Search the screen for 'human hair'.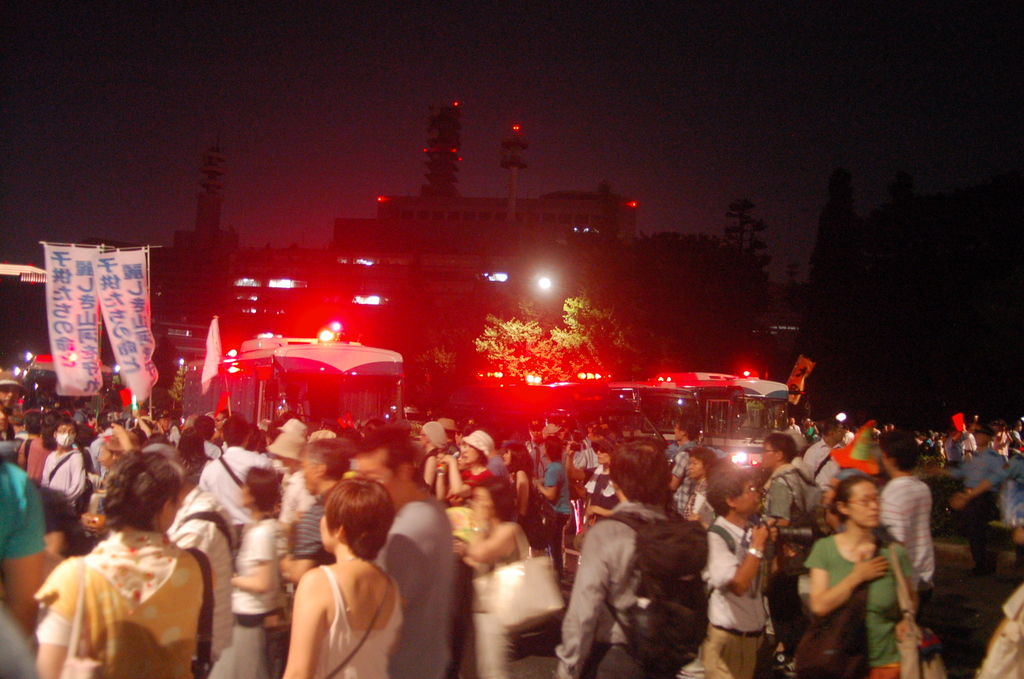
Found at [102, 445, 189, 533].
